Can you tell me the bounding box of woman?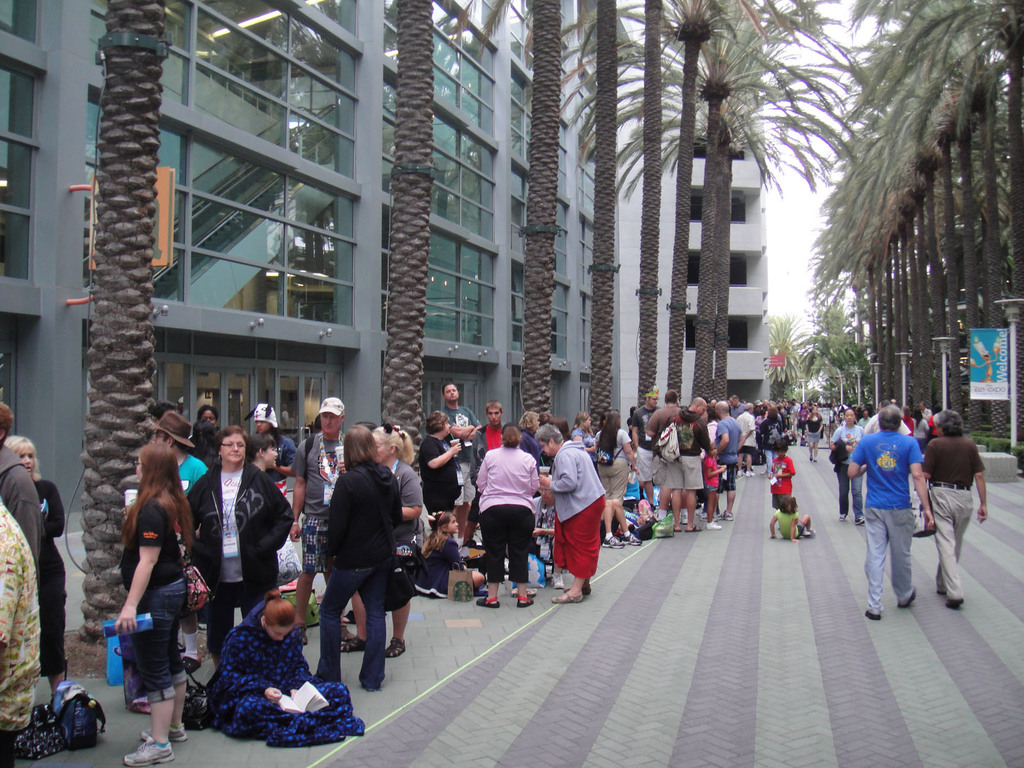
x1=195 y1=567 x2=365 y2=748.
